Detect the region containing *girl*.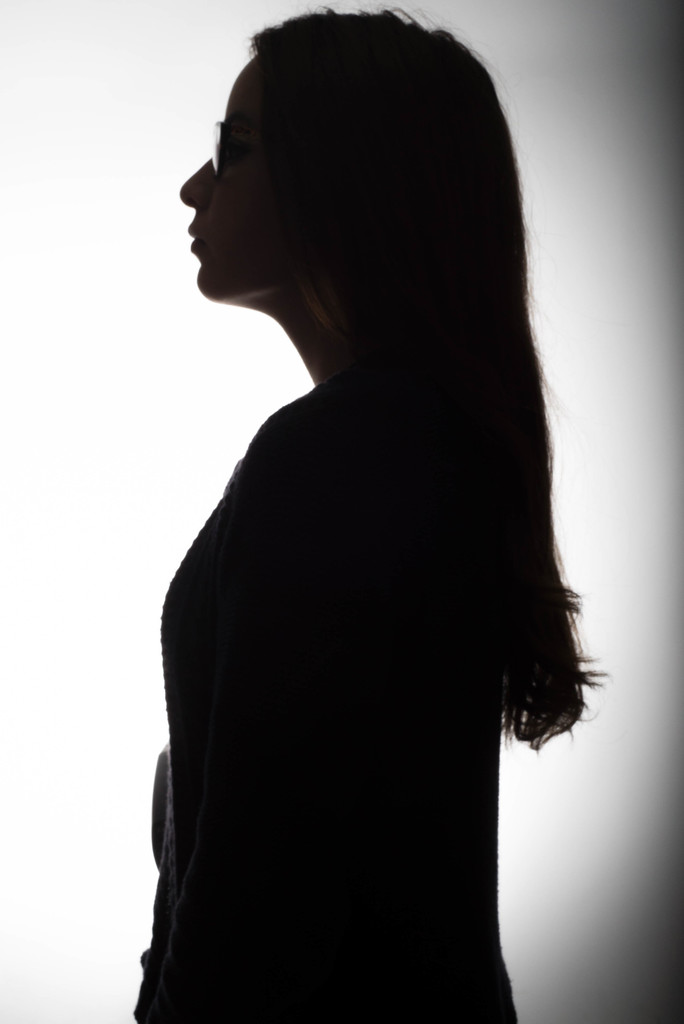
133, 4, 606, 1022.
